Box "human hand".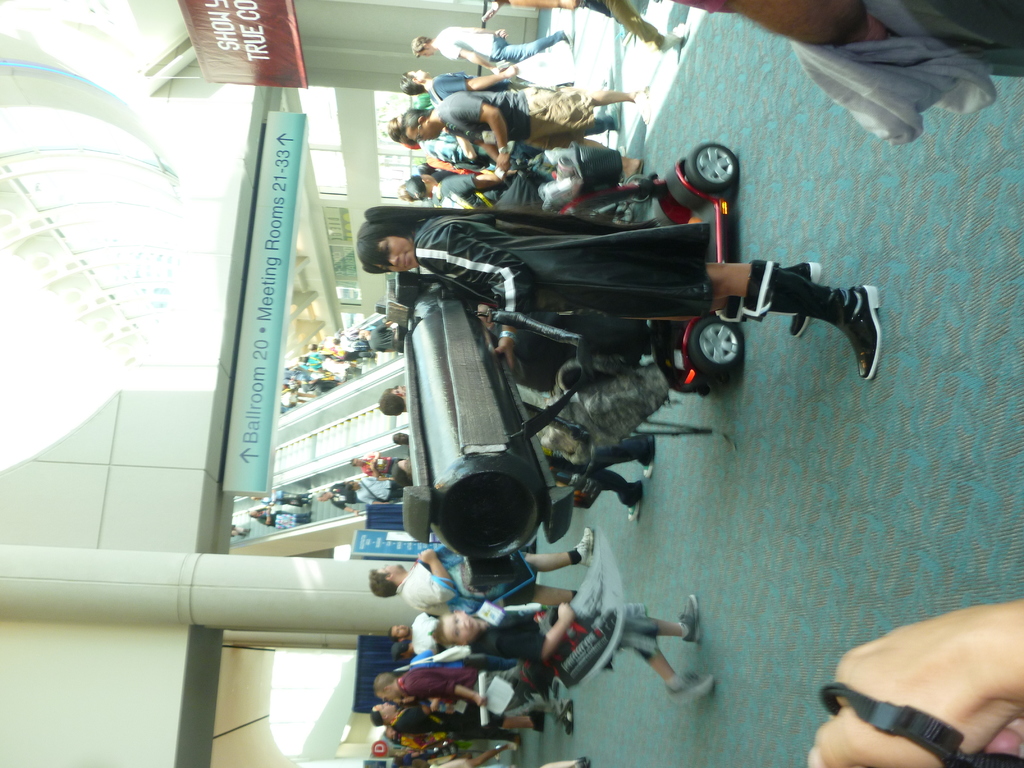
l=494, t=150, r=510, b=175.
